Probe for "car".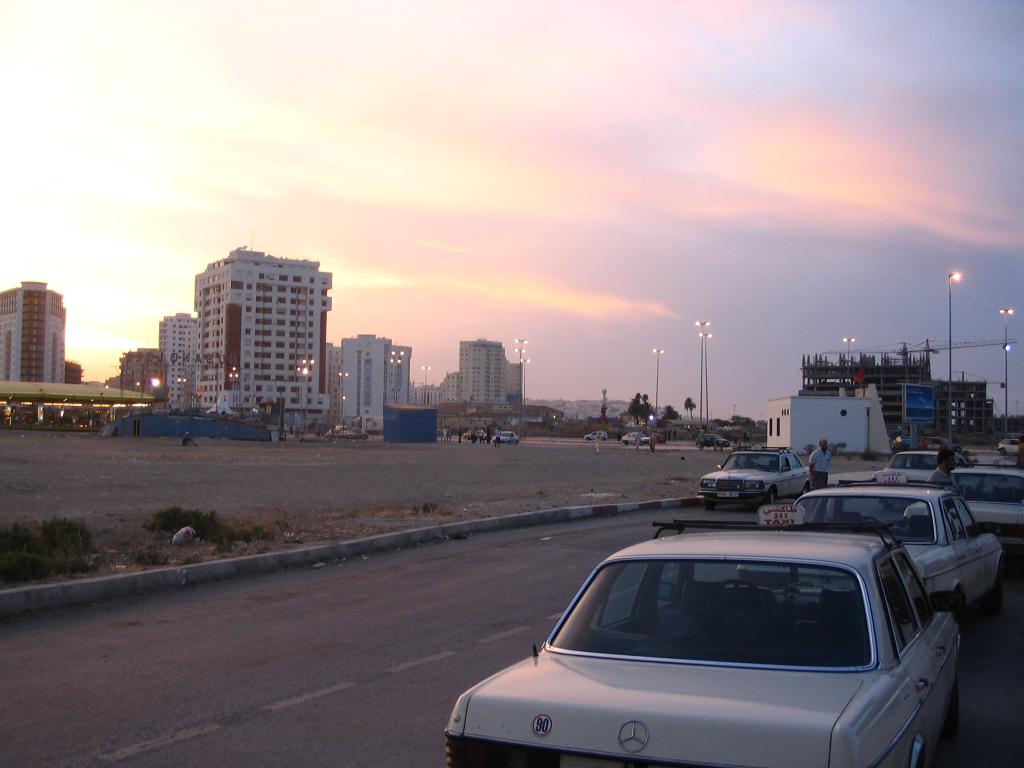
Probe result: [x1=774, y1=476, x2=1004, y2=604].
